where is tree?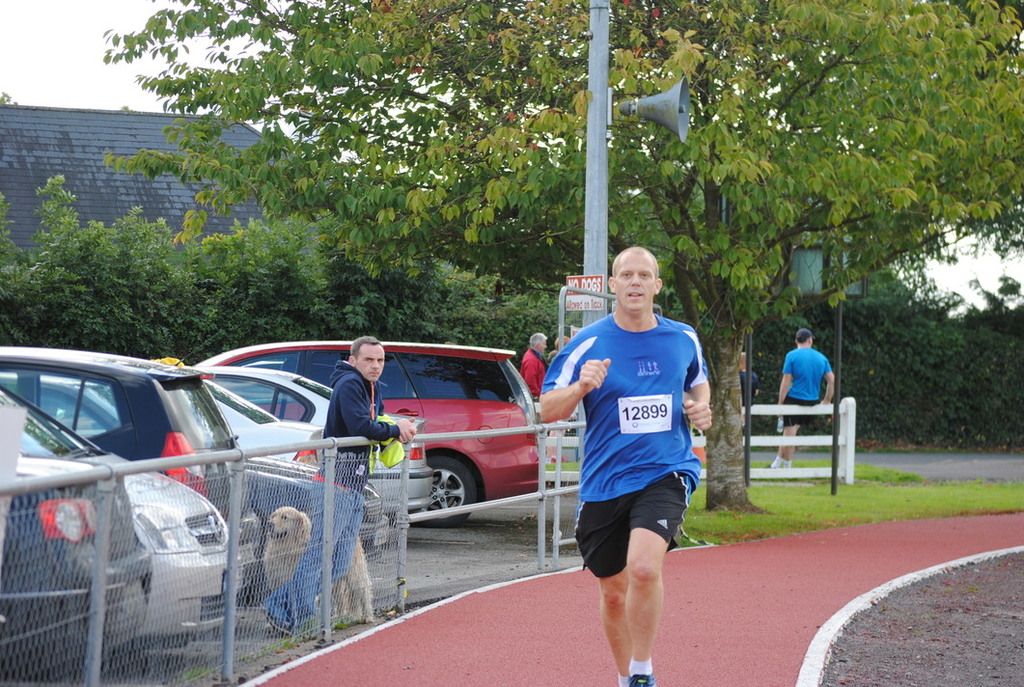
Rect(0, 29, 973, 531).
